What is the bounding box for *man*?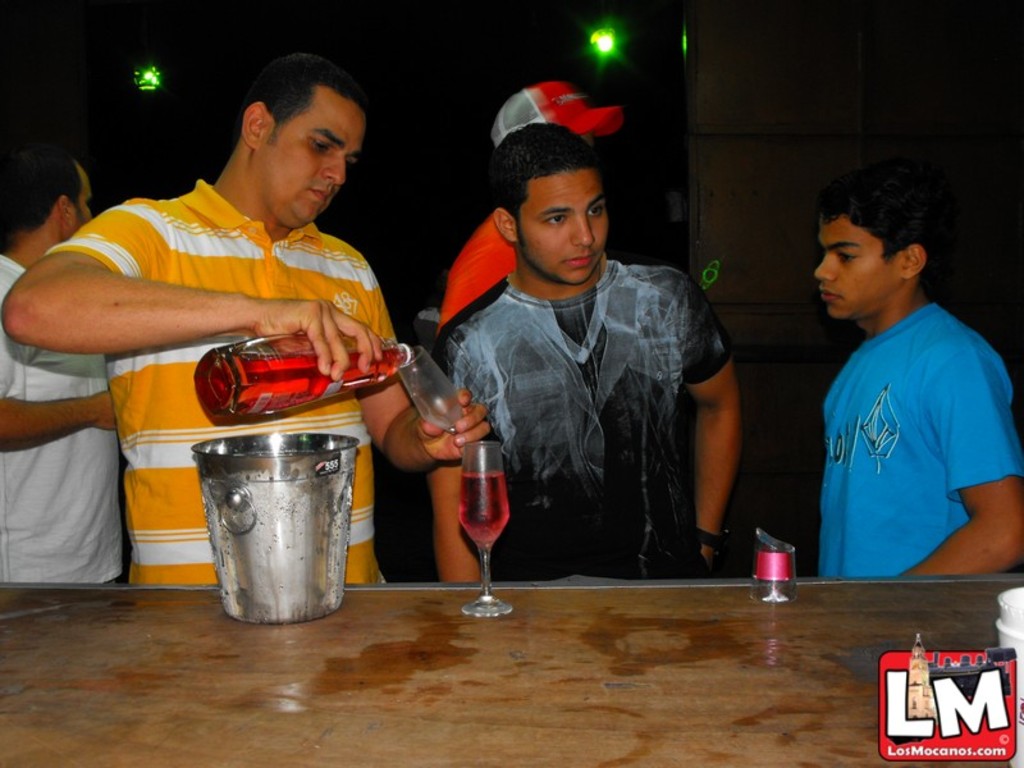
select_region(419, 129, 735, 579).
